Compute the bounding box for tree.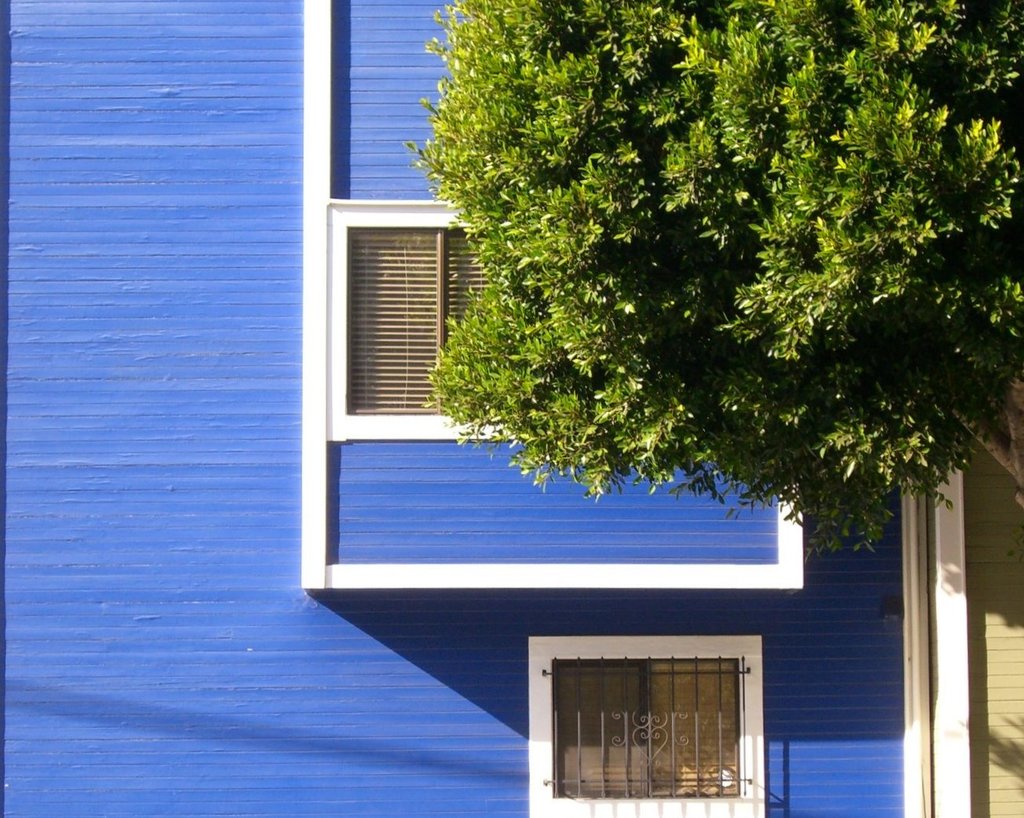
<region>393, 25, 964, 569</region>.
